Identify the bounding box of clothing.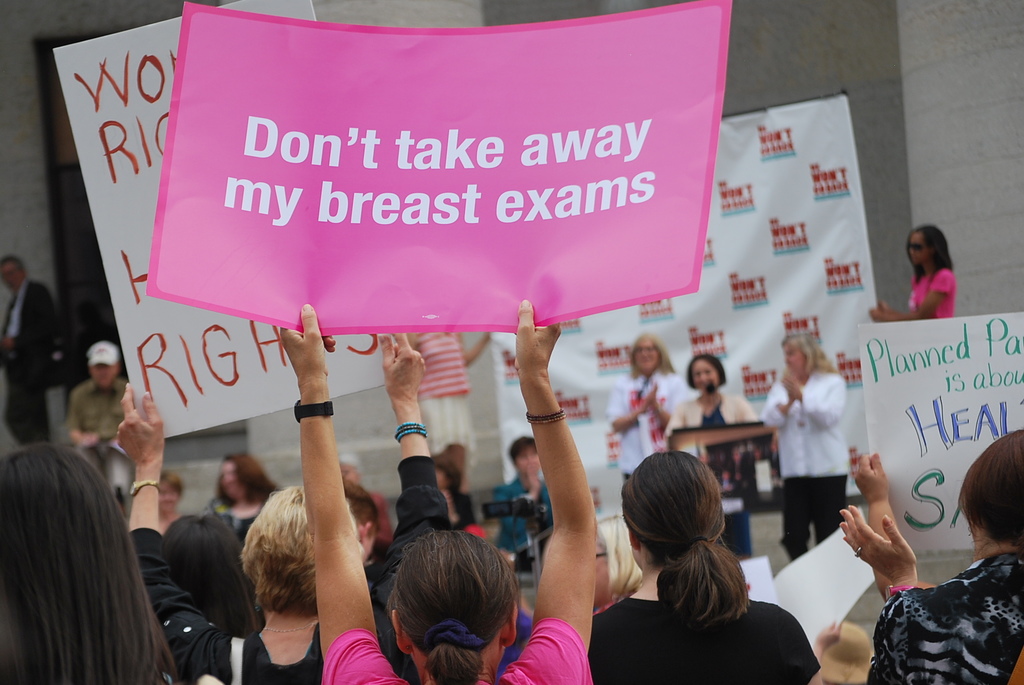
(left=0, top=276, right=70, bottom=446).
